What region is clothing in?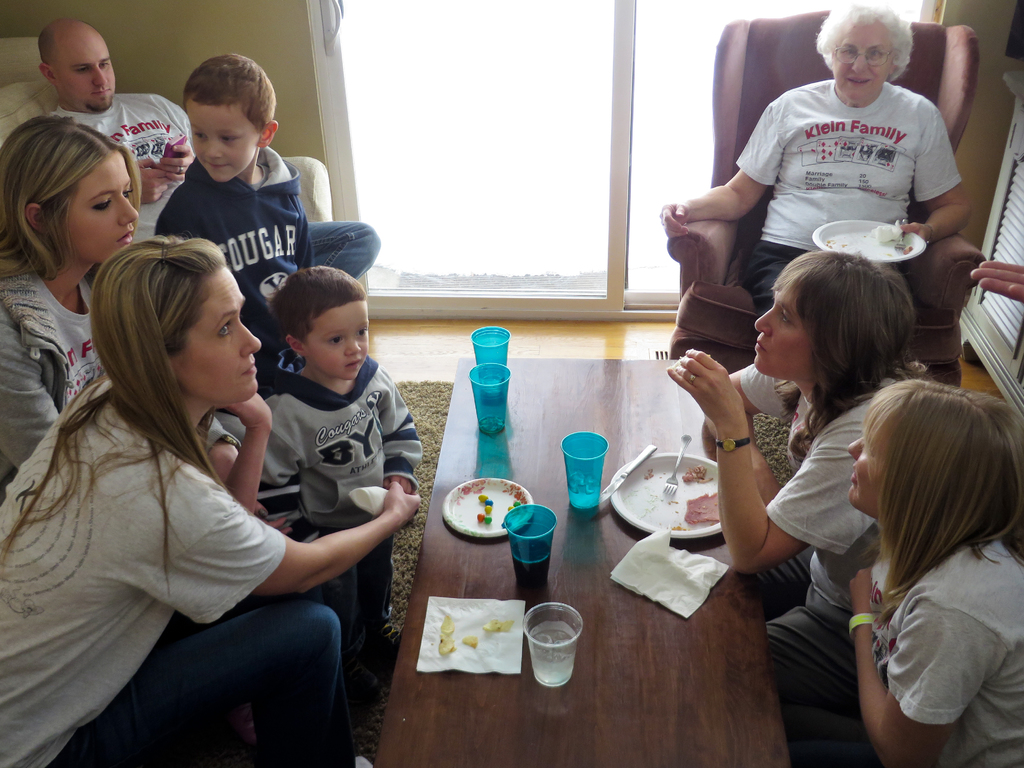
<box>728,73,963,309</box>.
